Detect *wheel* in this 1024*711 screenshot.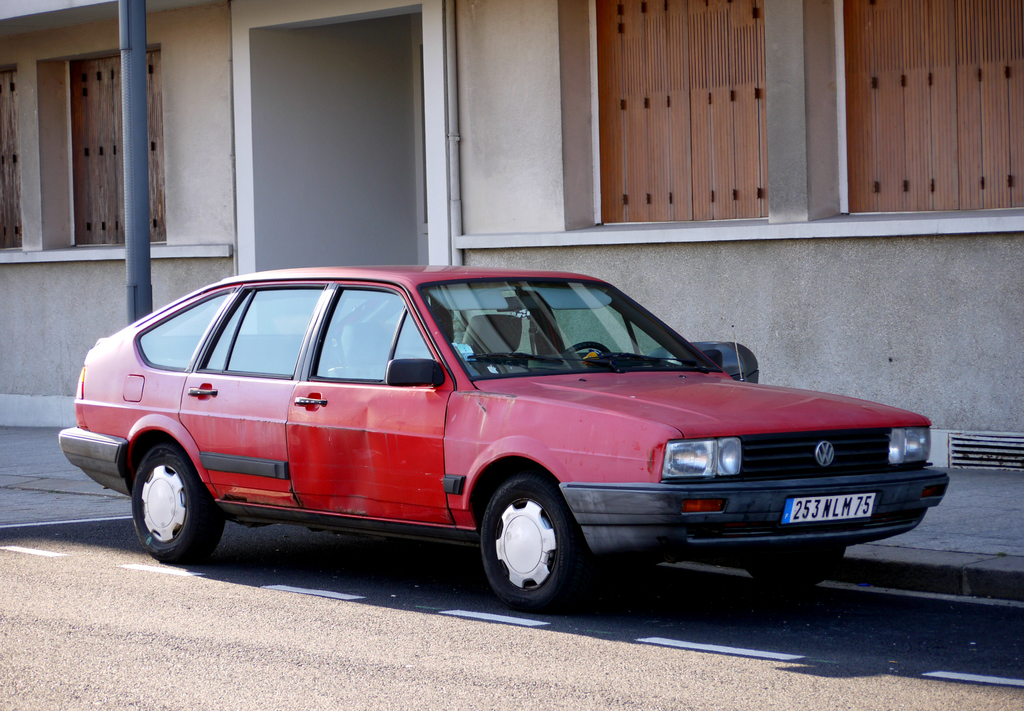
Detection: rect(566, 338, 612, 353).
